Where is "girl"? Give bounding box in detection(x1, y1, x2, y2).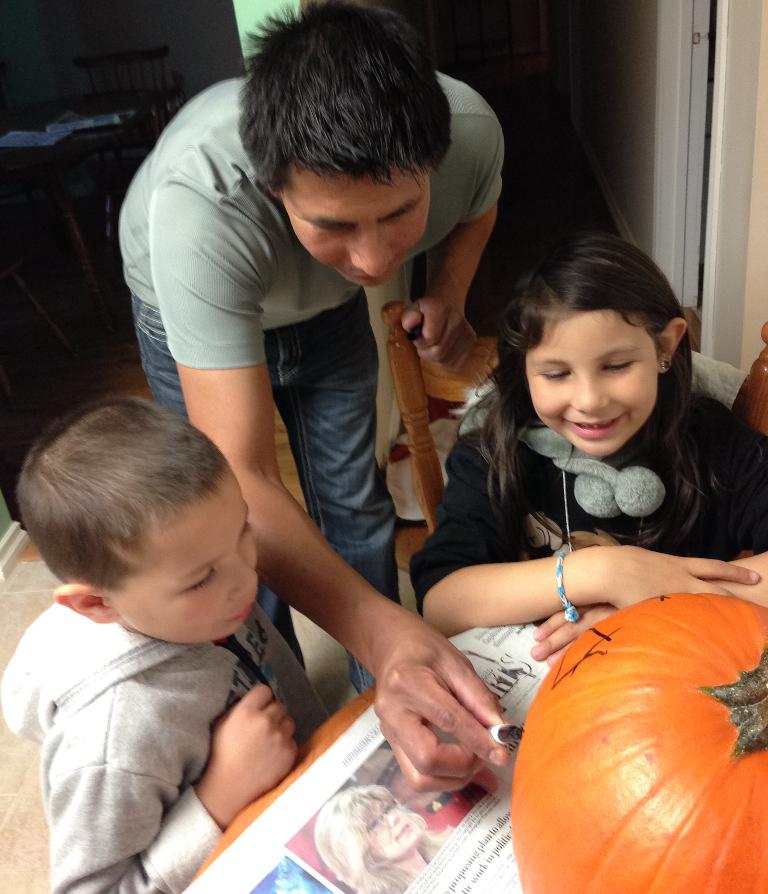
detection(399, 218, 767, 669).
